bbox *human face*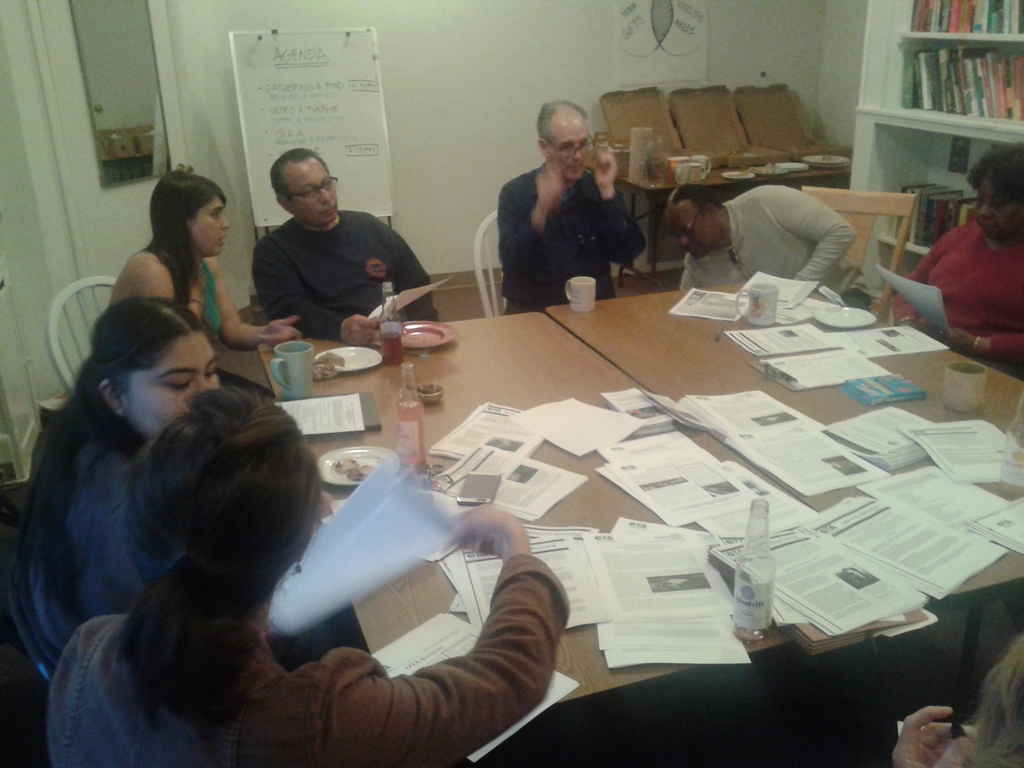
l=664, t=204, r=712, b=264
